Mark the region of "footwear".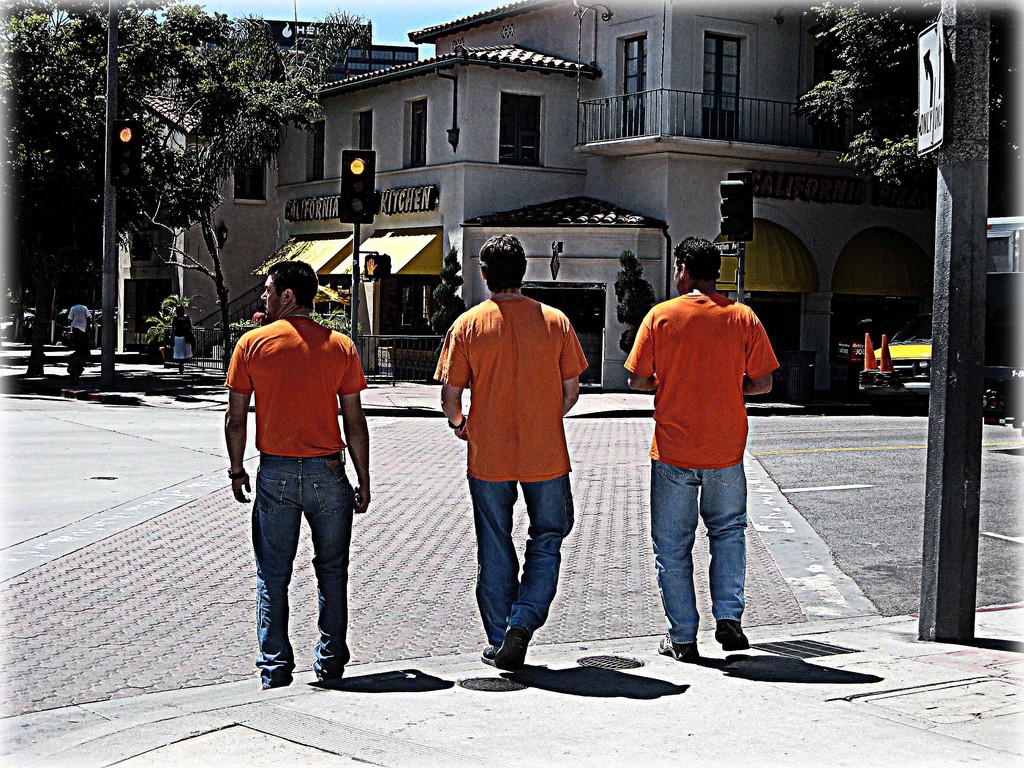
Region: {"x1": 716, "y1": 618, "x2": 749, "y2": 652}.
